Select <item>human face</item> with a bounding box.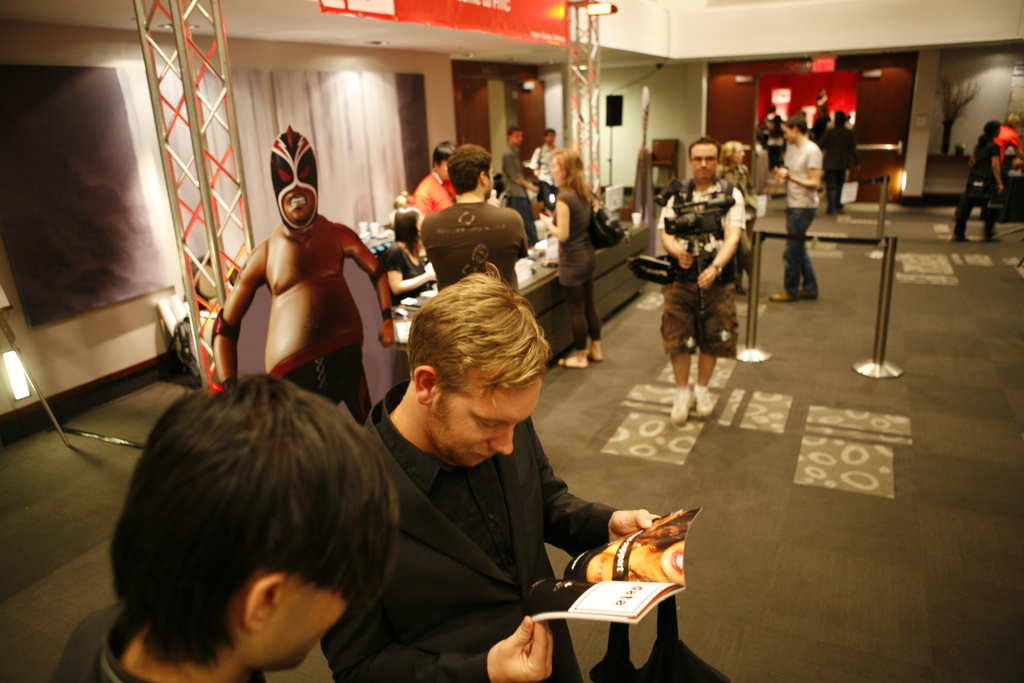
crop(257, 577, 347, 670).
